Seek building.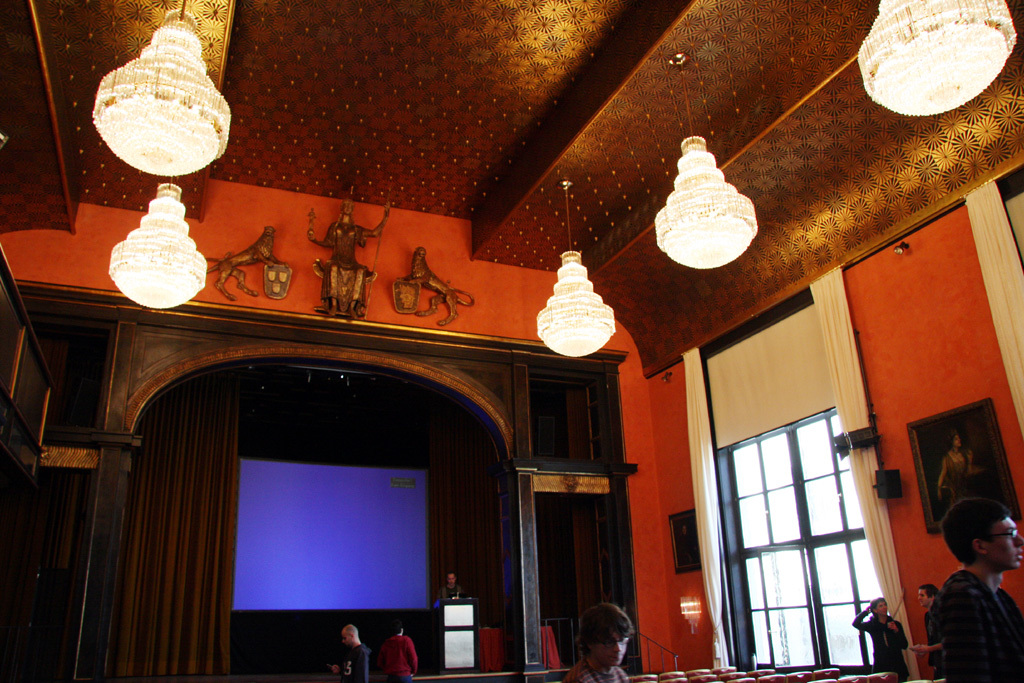
[left=0, top=0, right=1023, bottom=682].
